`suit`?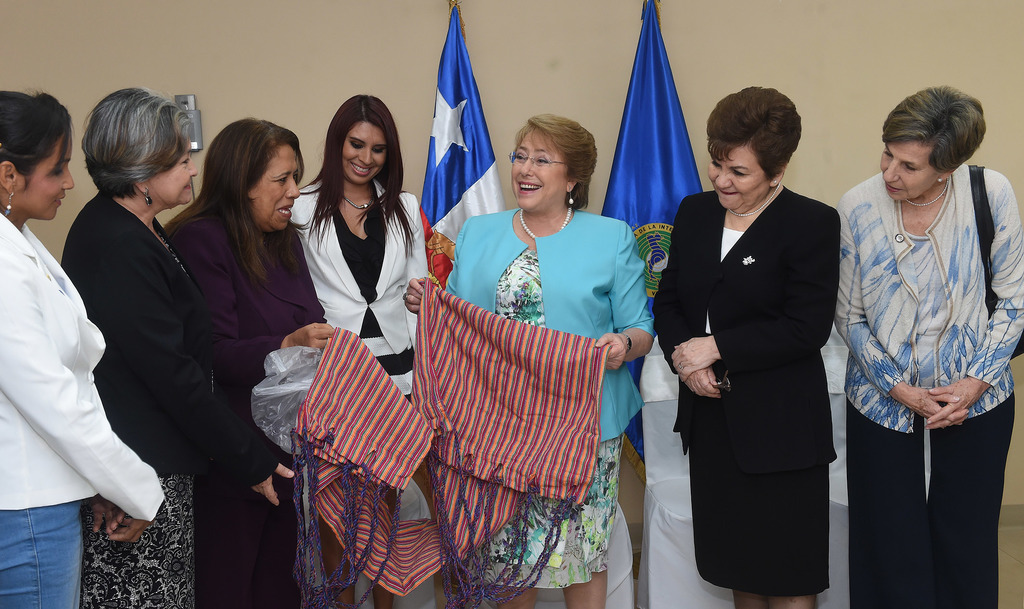
BBox(285, 175, 434, 361)
